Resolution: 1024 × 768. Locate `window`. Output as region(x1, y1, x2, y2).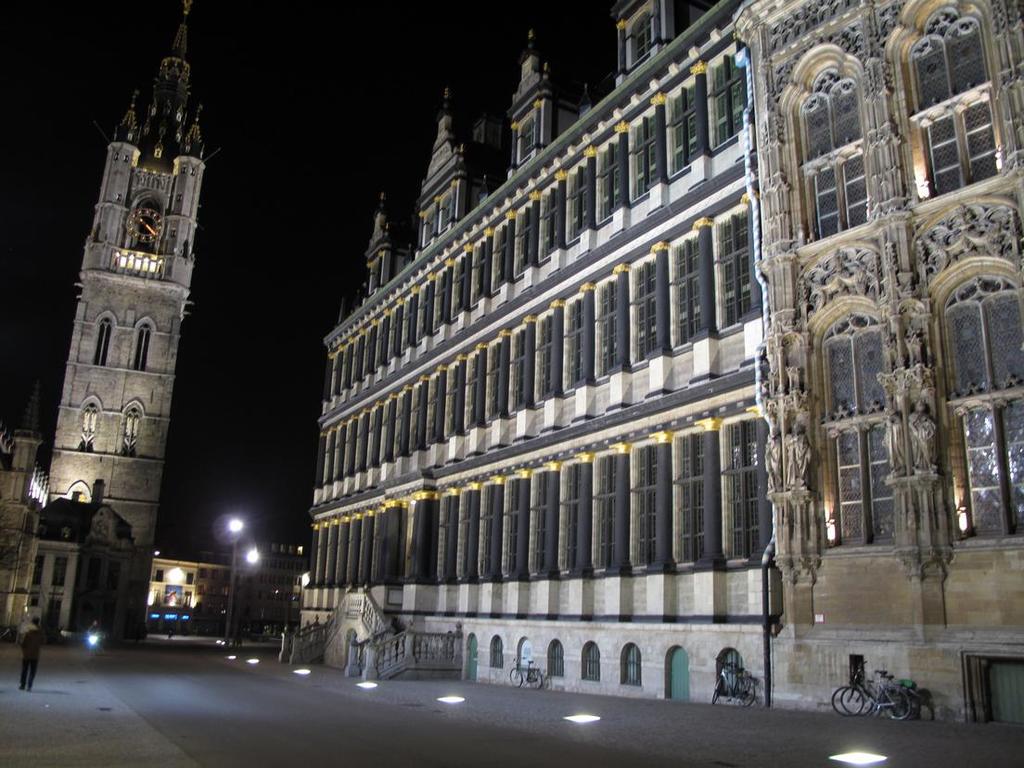
region(633, 15, 654, 67).
